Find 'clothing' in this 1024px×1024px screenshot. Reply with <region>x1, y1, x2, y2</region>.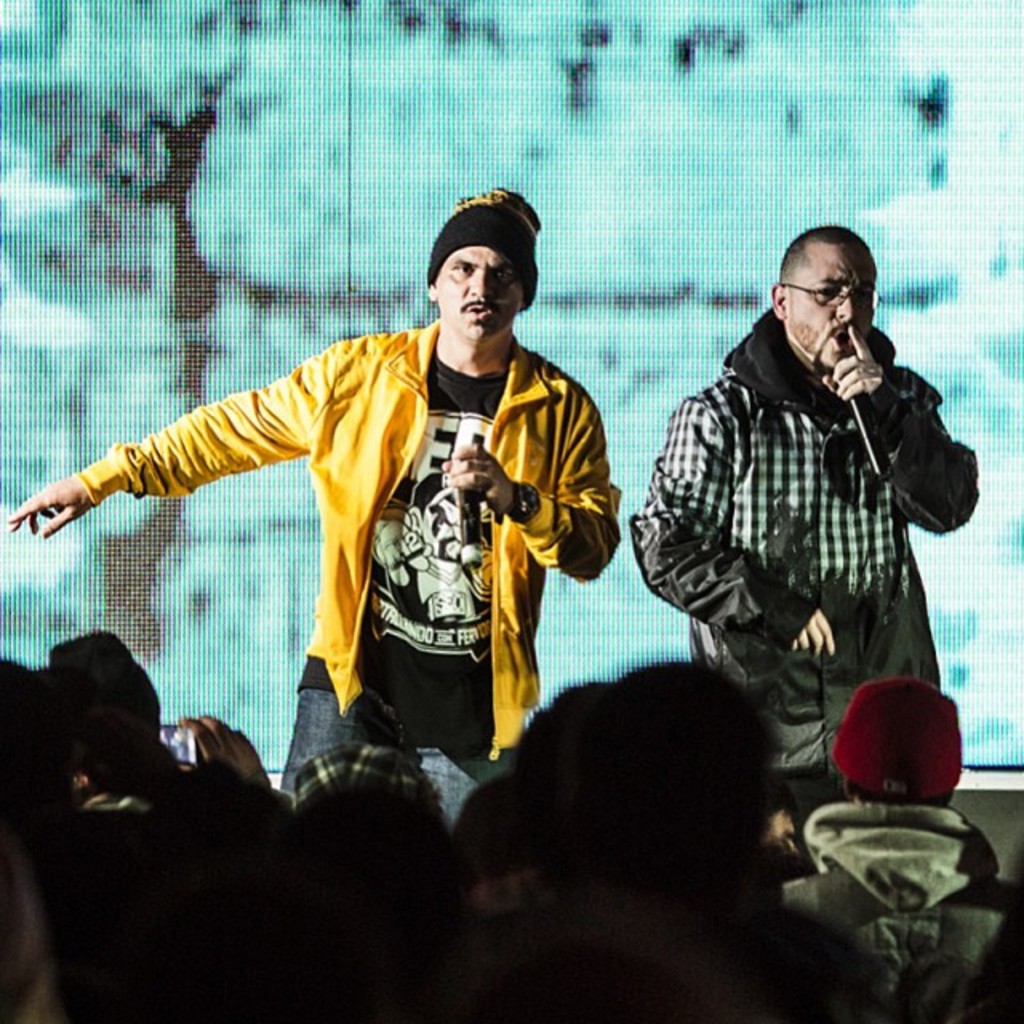
<region>91, 246, 608, 797</region>.
